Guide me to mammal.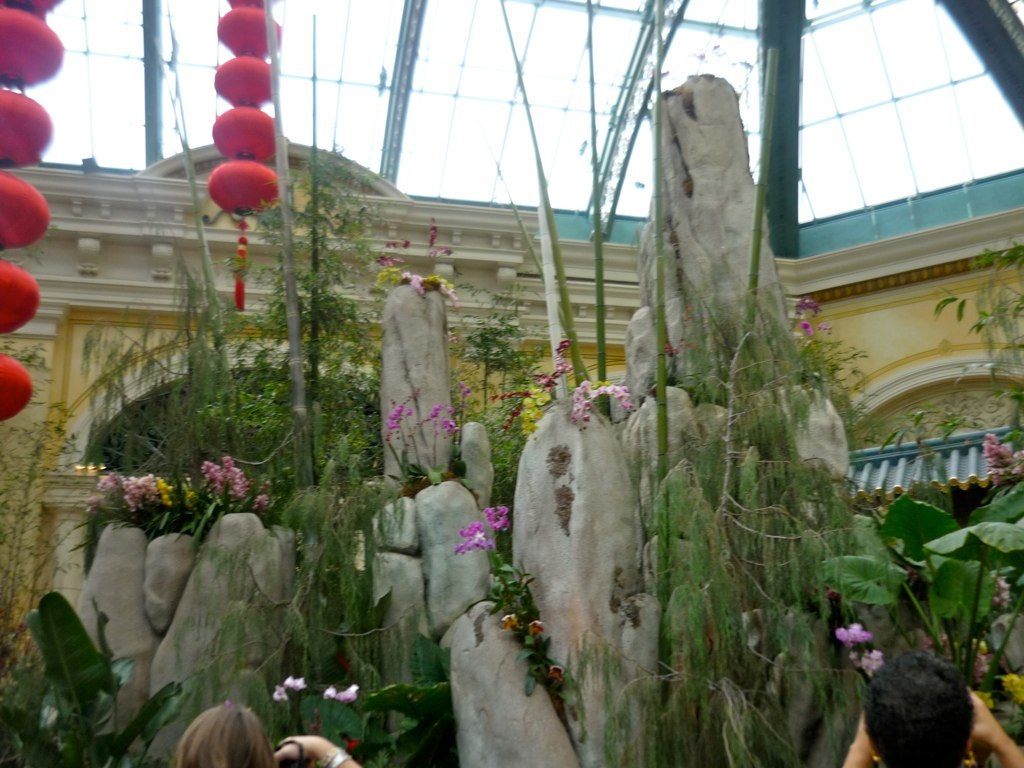
Guidance: locate(171, 699, 364, 767).
